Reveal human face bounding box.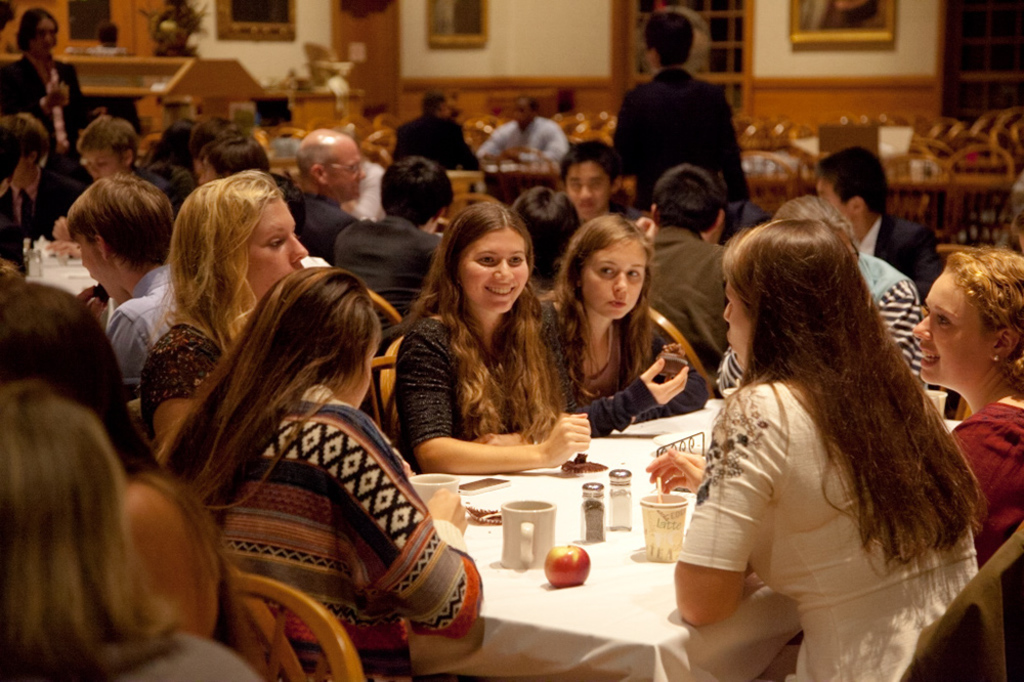
Revealed: x1=711, y1=271, x2=742, y2=364.
